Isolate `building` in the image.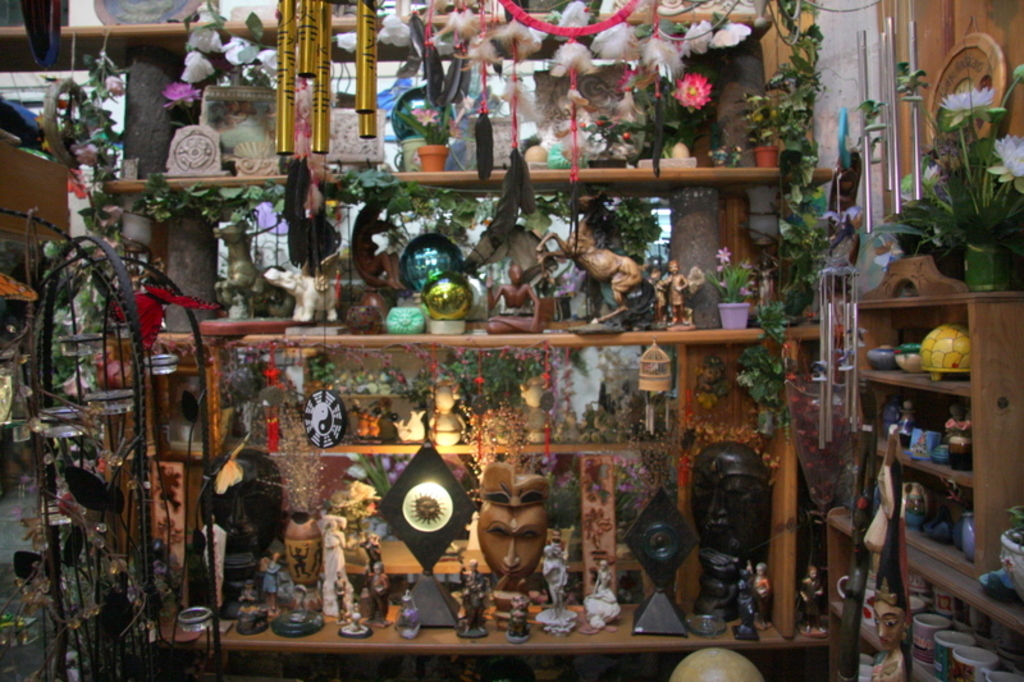
Isolated region: <box>0,0,1023,681</box>.
